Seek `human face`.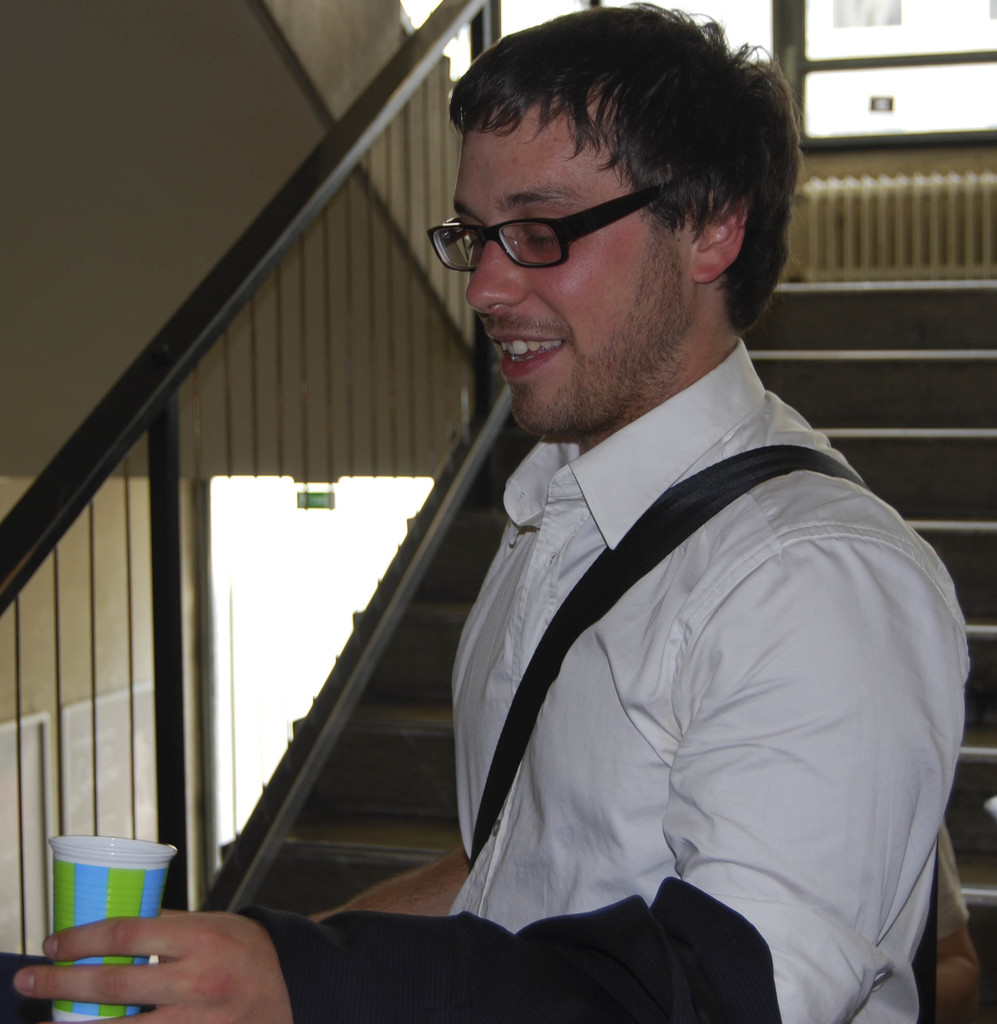
bbox(463, 128, 704, 445).
